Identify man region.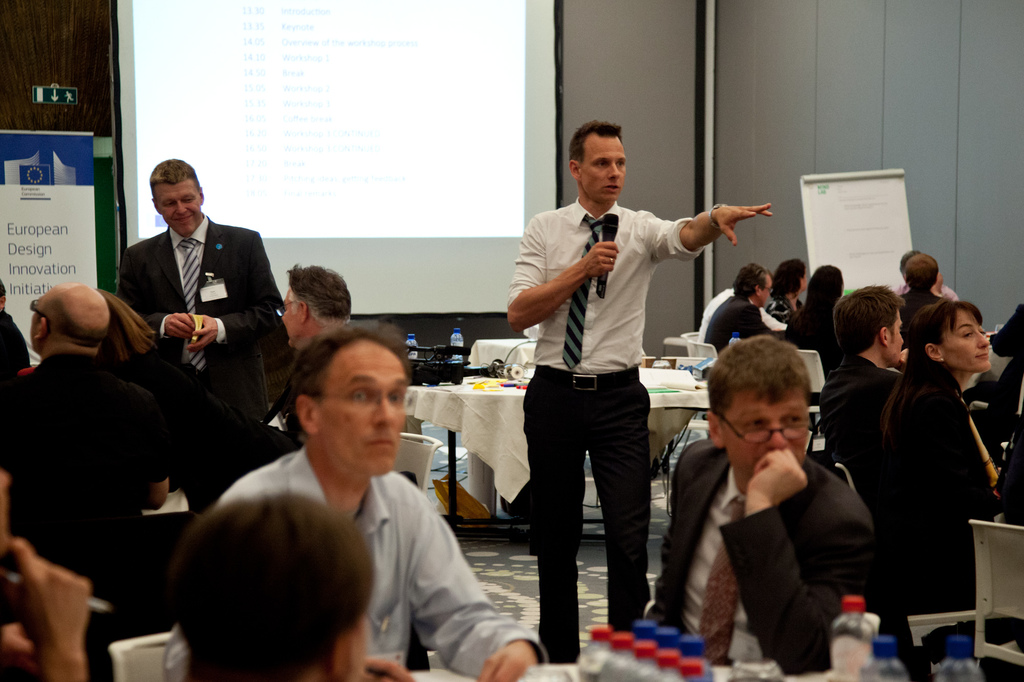
Region: left=648, top=333, right=932, bottom=681.
